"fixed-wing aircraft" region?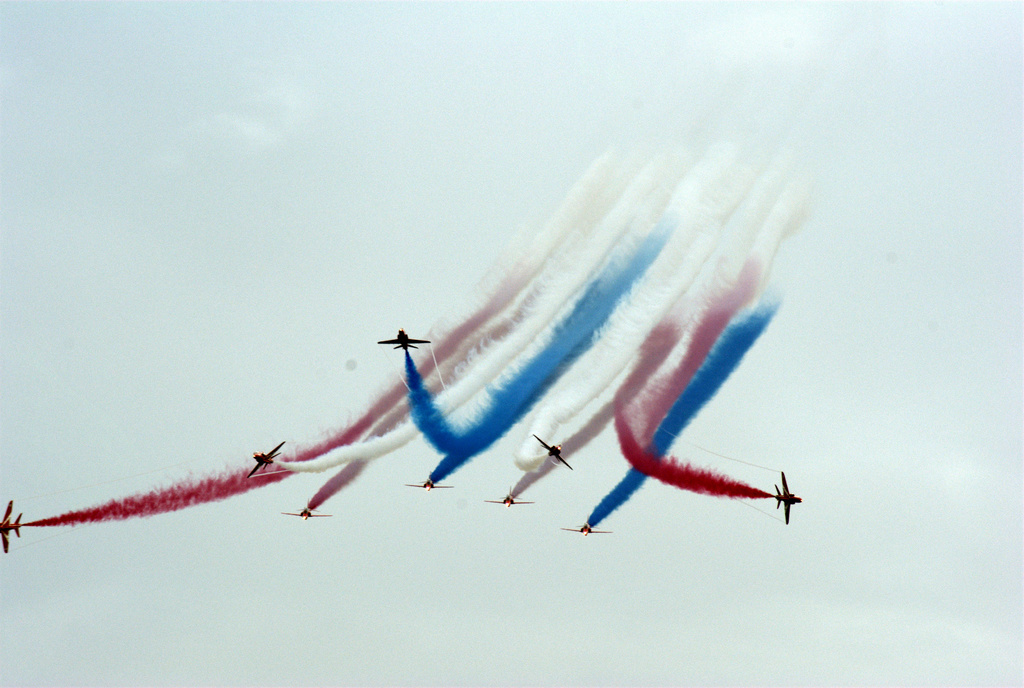
<bbox>278, 497, 333, 523</bbox>
